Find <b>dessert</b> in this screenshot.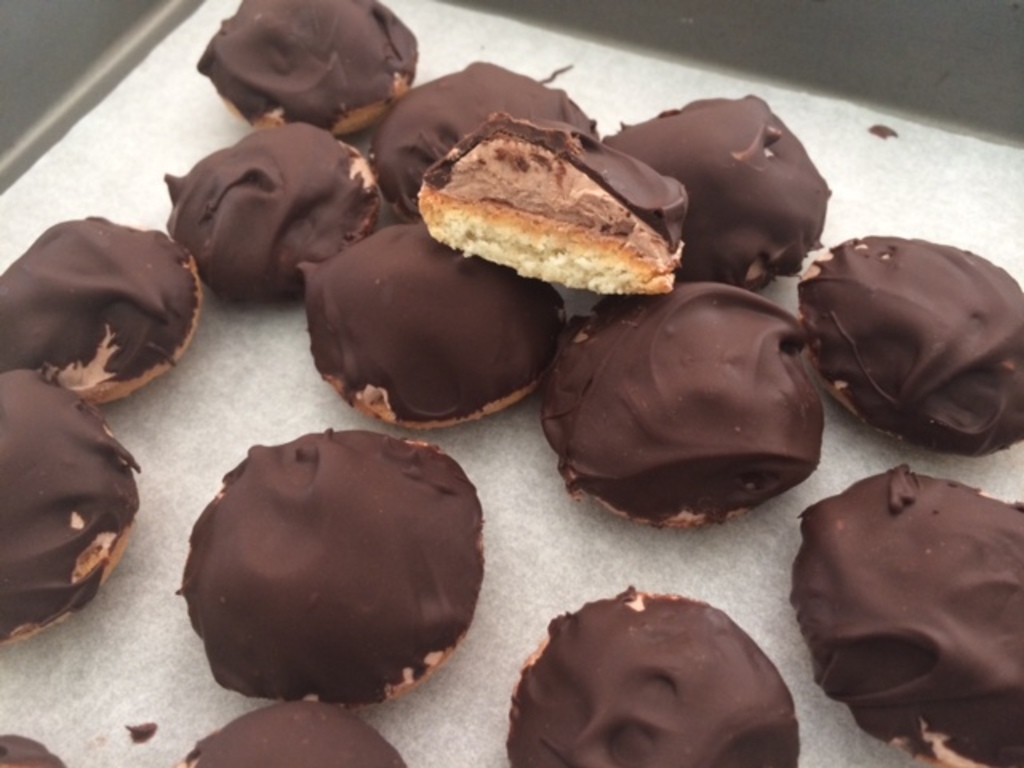
The bounding box for <b>dessert</b> is [502,594,803,766].
